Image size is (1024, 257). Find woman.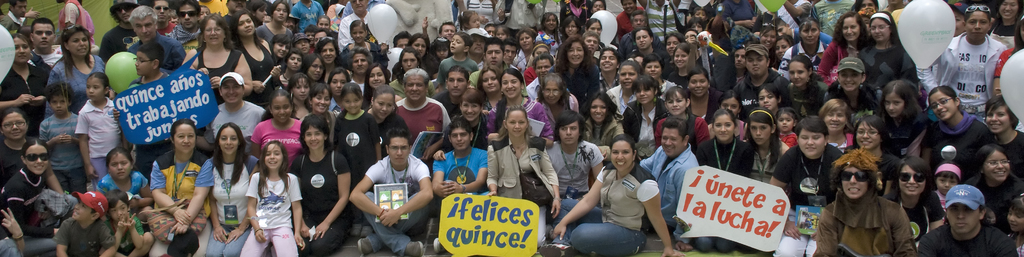
[662, 41, 699, 90].
